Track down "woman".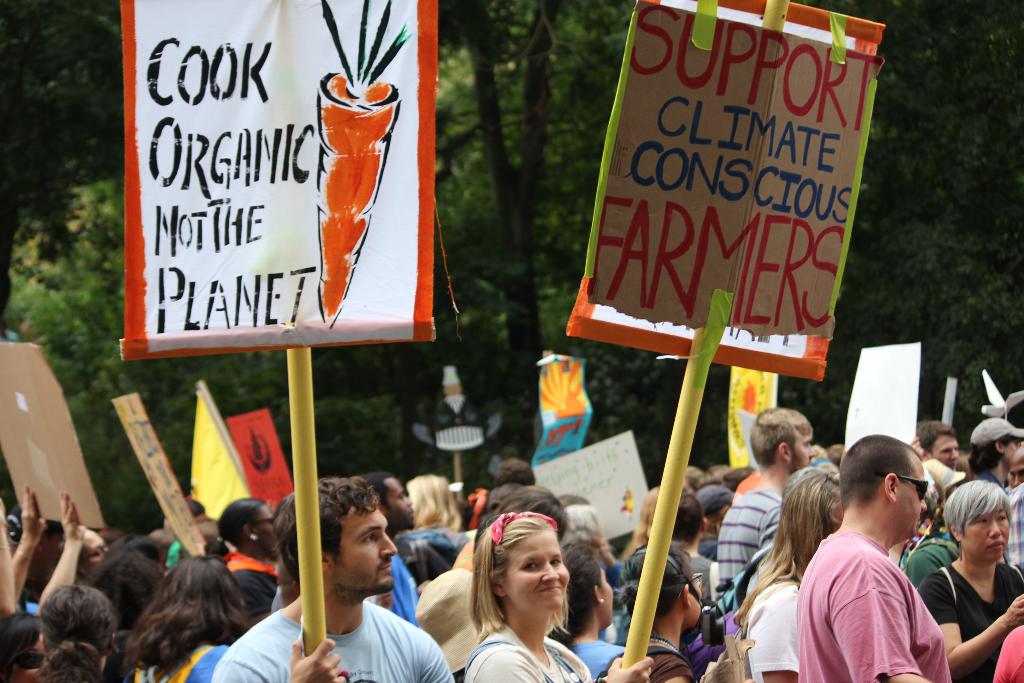
Tracked to select_region(116, 555, 257, 682).
